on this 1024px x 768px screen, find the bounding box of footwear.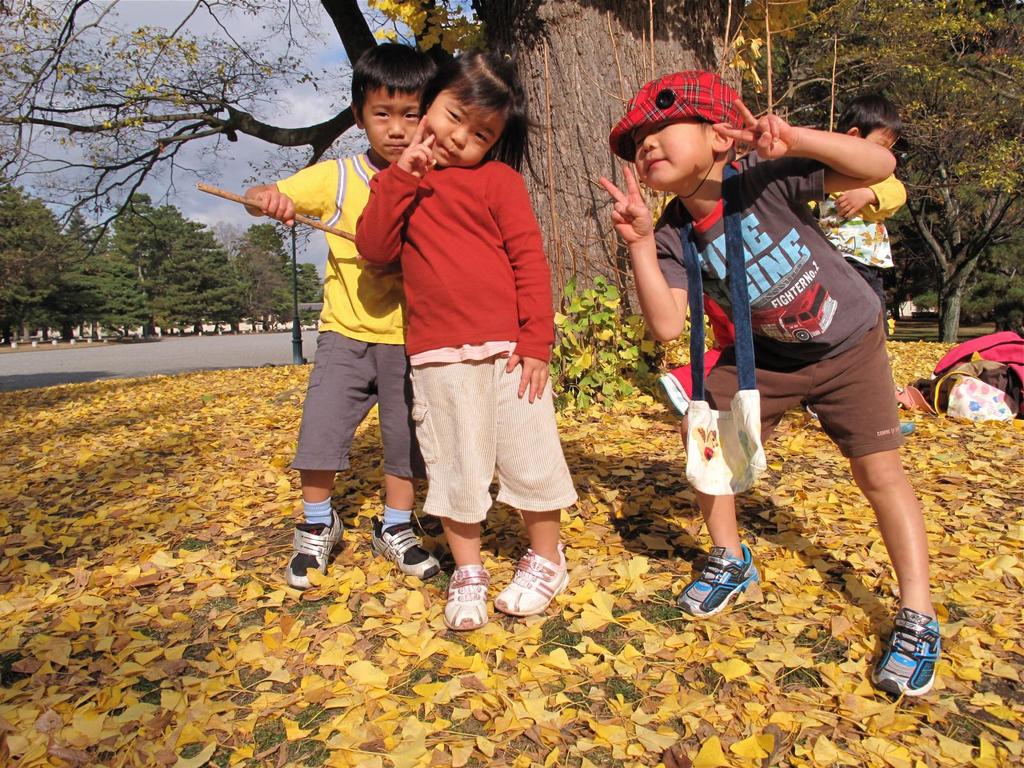
Bounding box: <region>444, 562, 488, 628</region>.
